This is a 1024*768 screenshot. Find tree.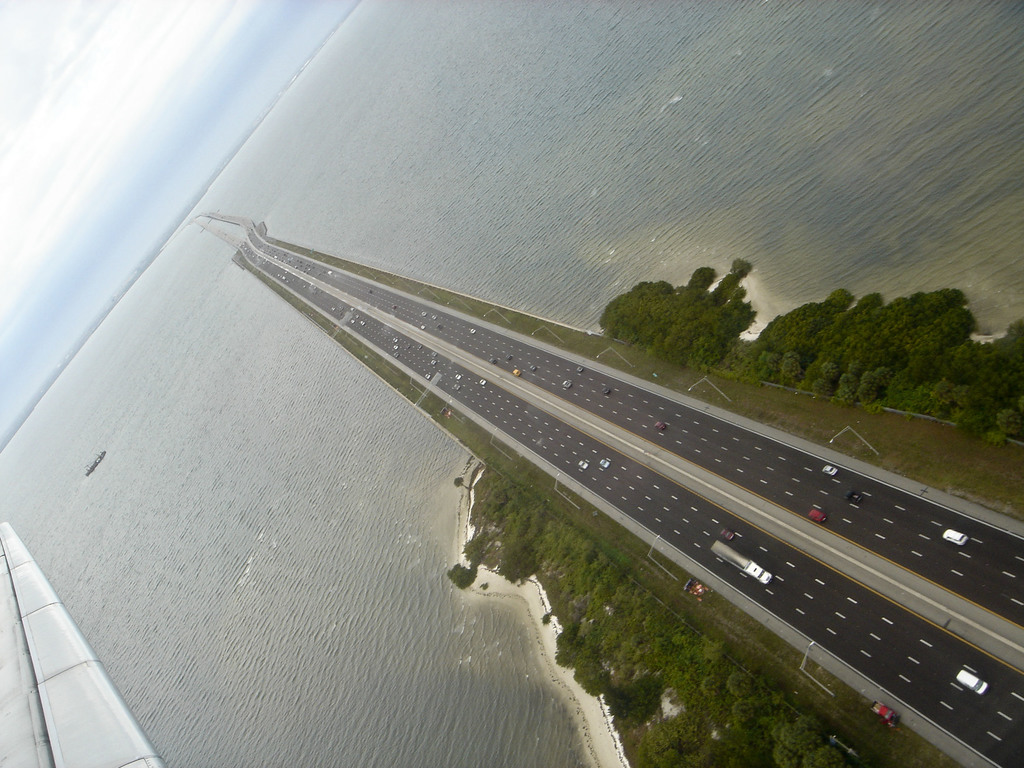
Bounding box: <box>563,653,613,696</box>.
